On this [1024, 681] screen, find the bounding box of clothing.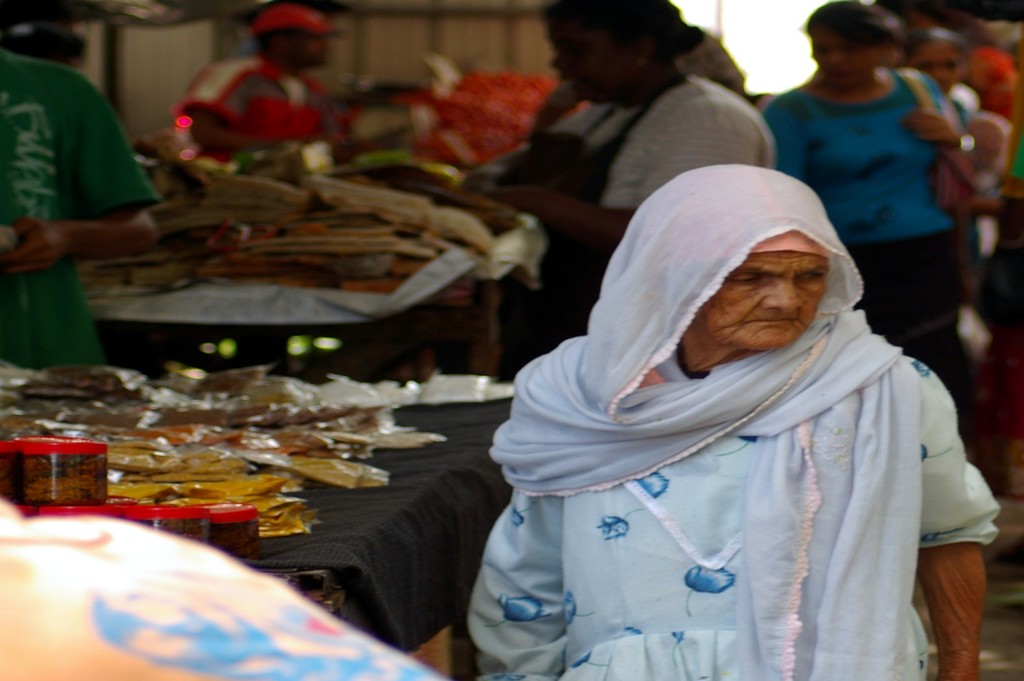
Bounding box: 476/71/775/360.
